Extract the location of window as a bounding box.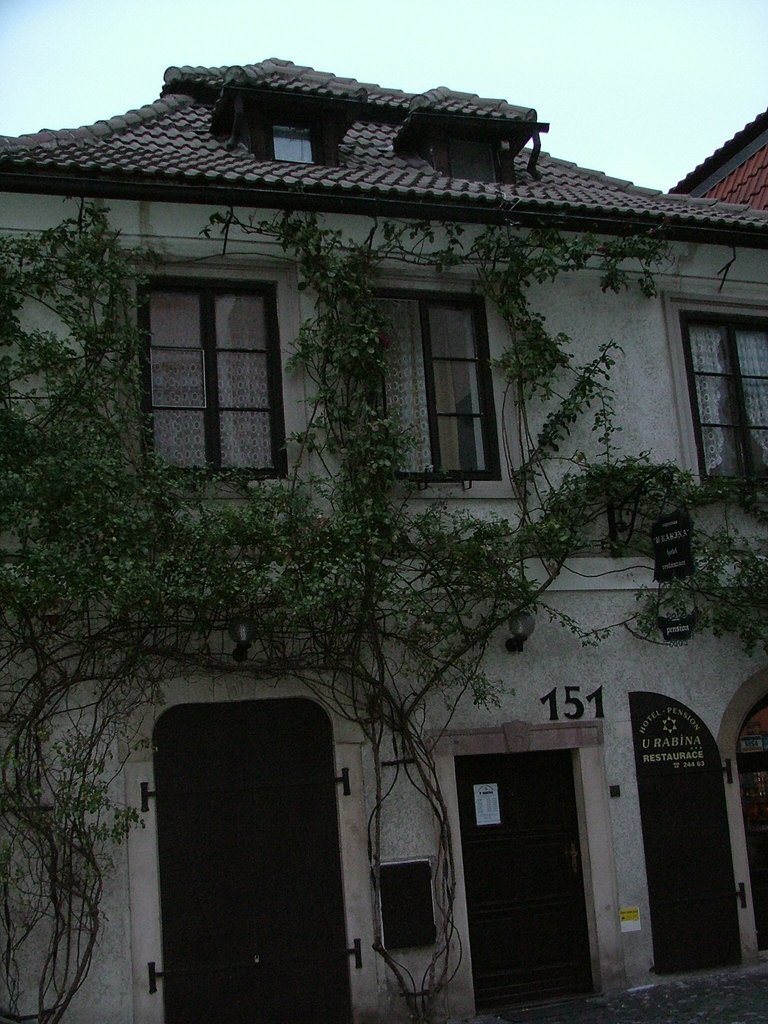
crop(683, 312, 767, 498).
